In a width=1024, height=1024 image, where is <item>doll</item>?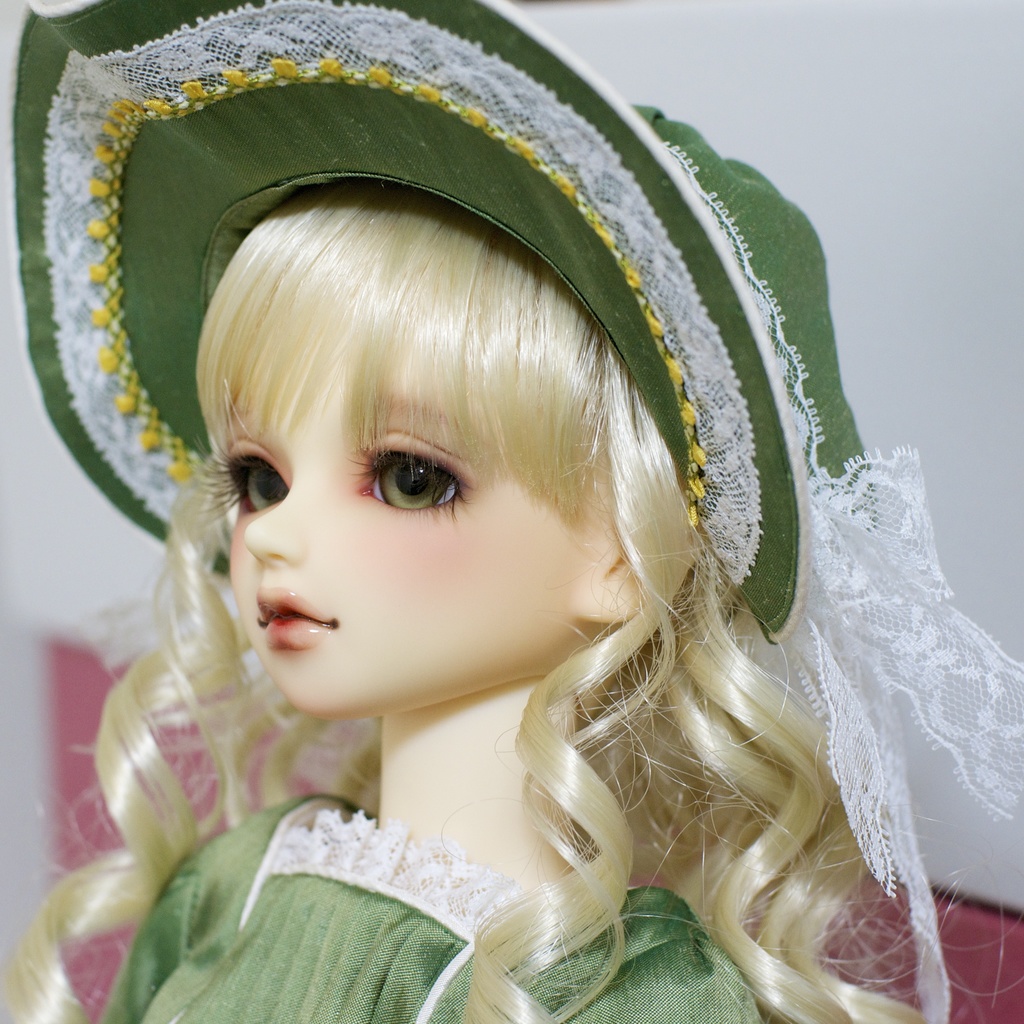
pyautogui.locateOnScreen(0, 44, 955, 1023).
